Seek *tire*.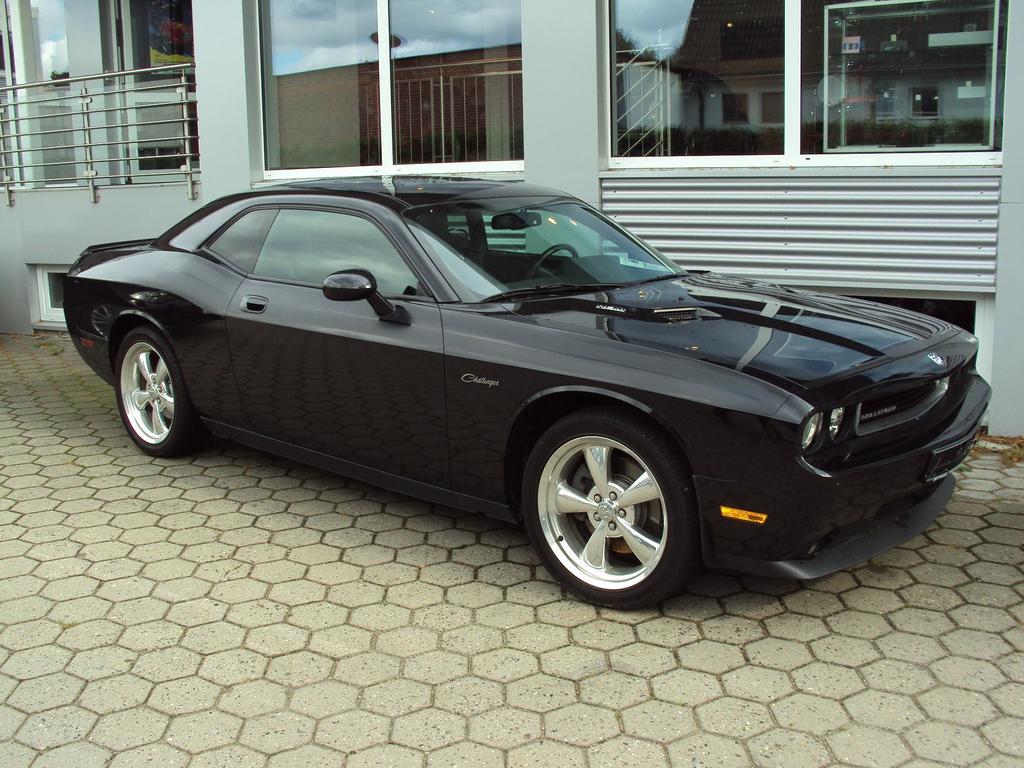
{"left": 516, "top": 408, "right": 705, "bottom": 614}.
